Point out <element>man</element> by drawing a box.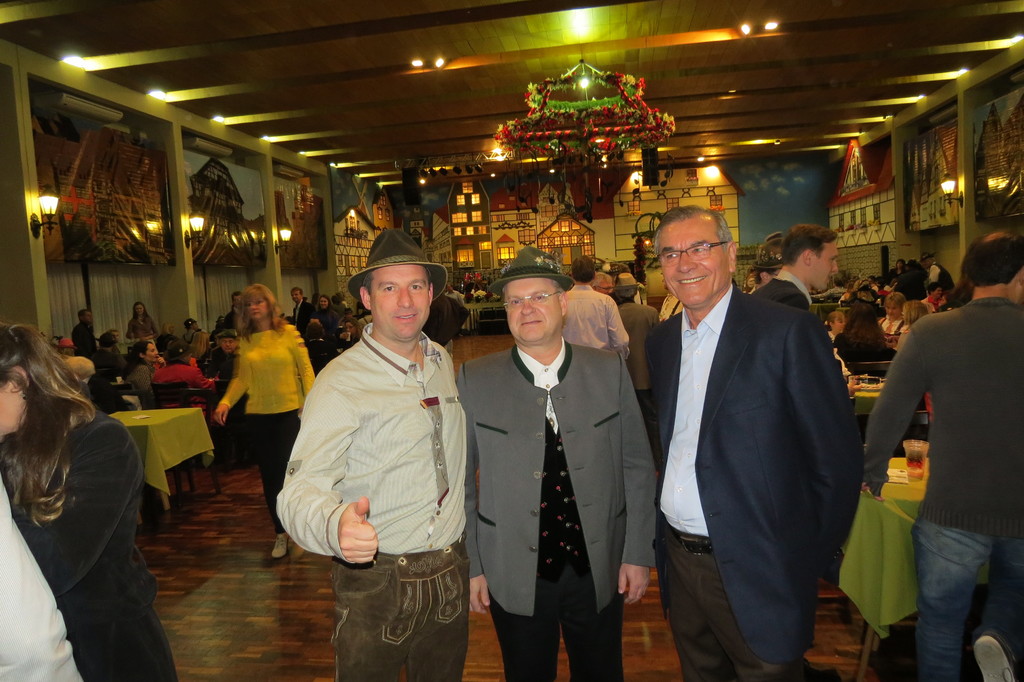
<bbox>568, 252, 635, 360</bbox>.
